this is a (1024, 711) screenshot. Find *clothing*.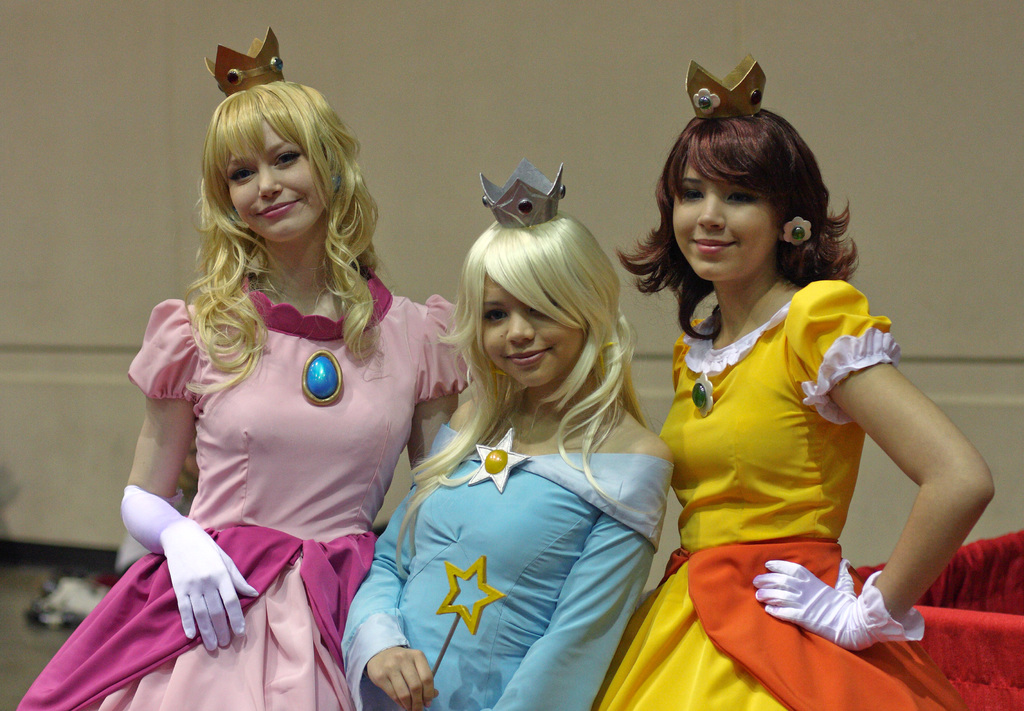
Bounding box: 21,283,470,710.
